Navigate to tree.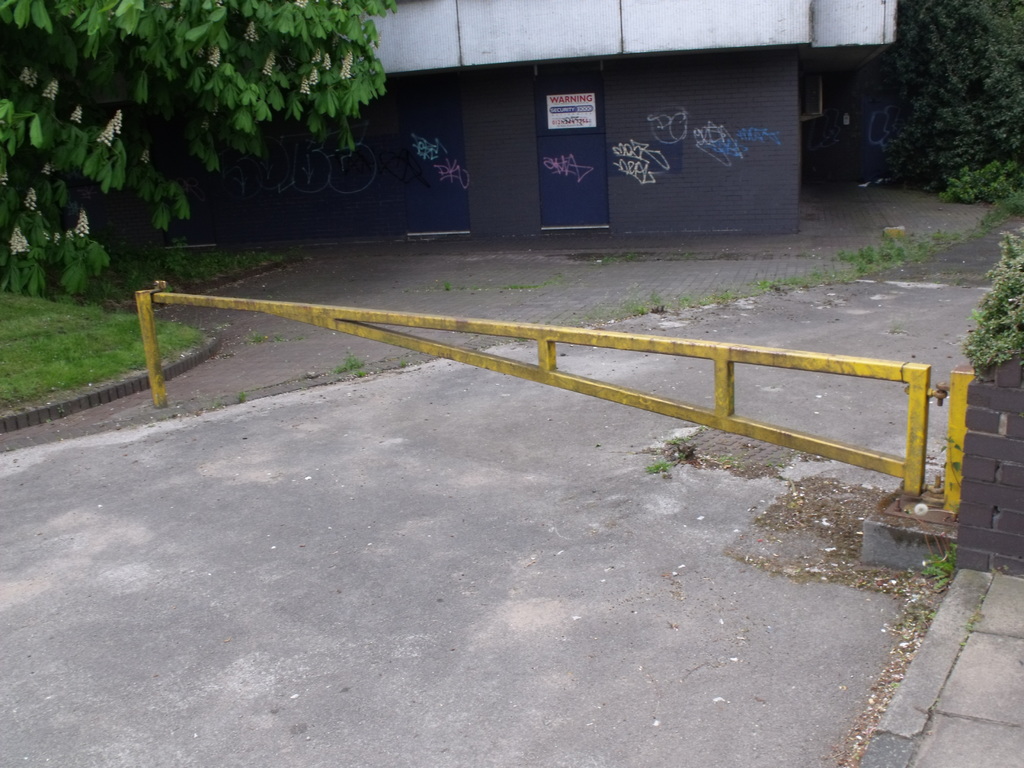
Navigation target: bbox(879, 1, 1018, 187).
